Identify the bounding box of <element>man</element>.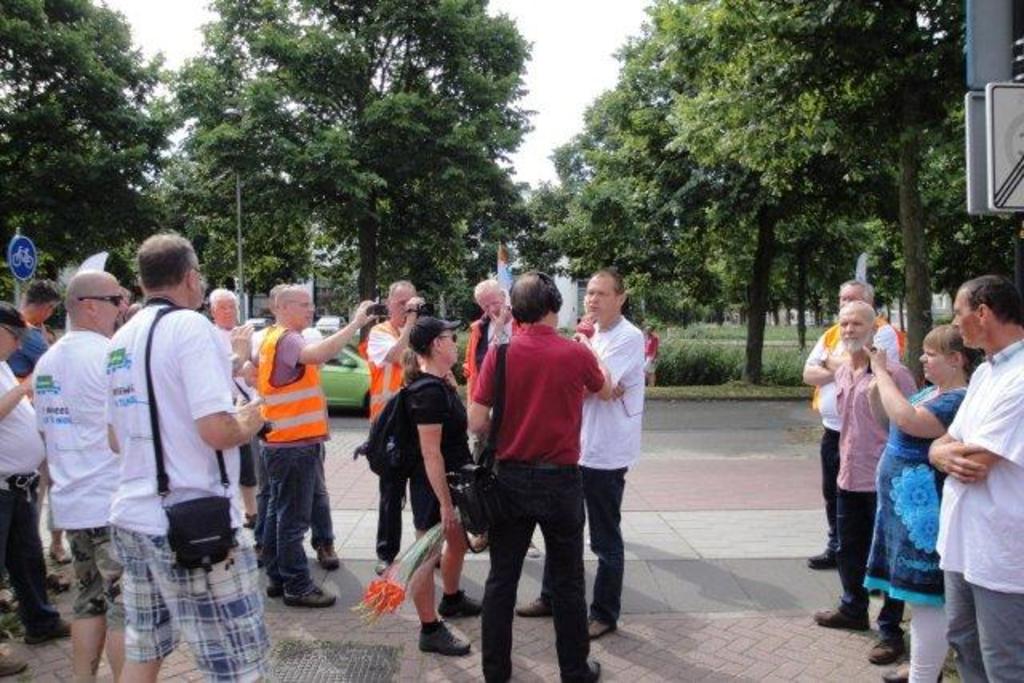
x1=360, y1=275, x2=443, y2=577.
